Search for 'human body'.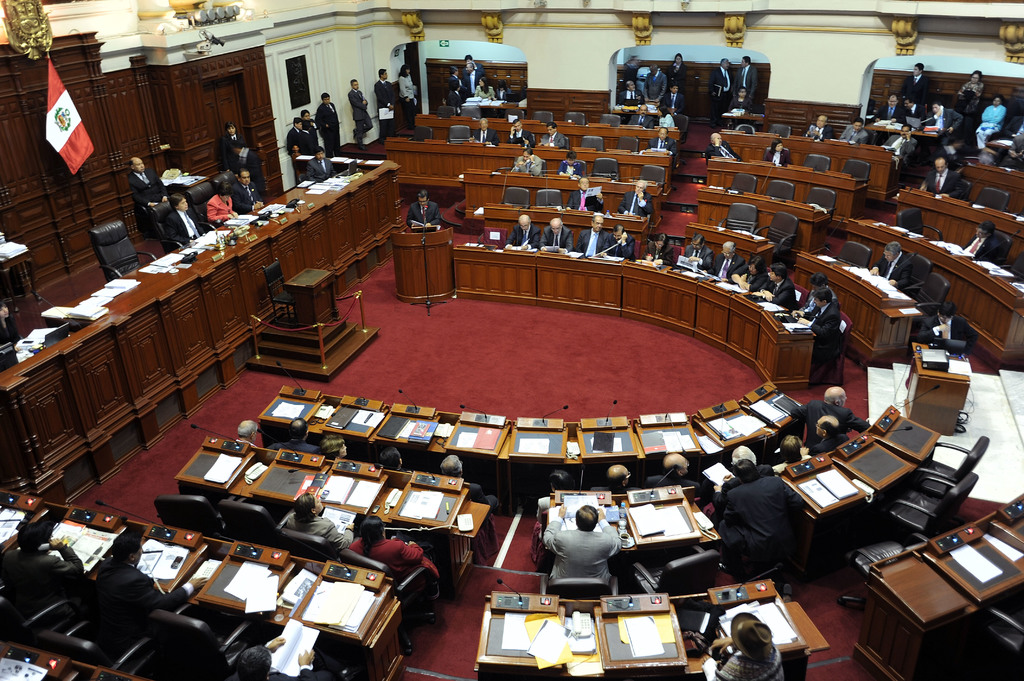
Found at BBox(868, 249, 912, 287).
